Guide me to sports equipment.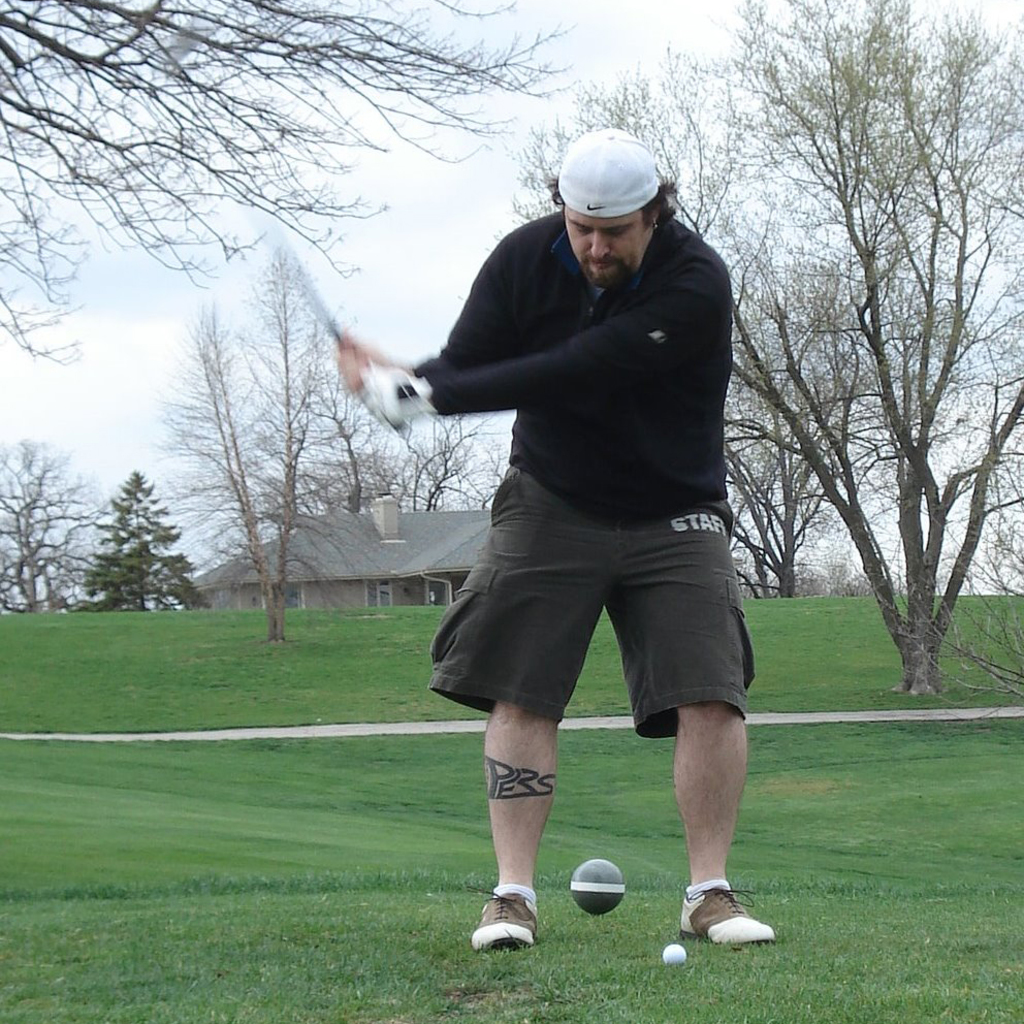
Guidance: [x1=570, y1=855, x2=631, y2=911].
